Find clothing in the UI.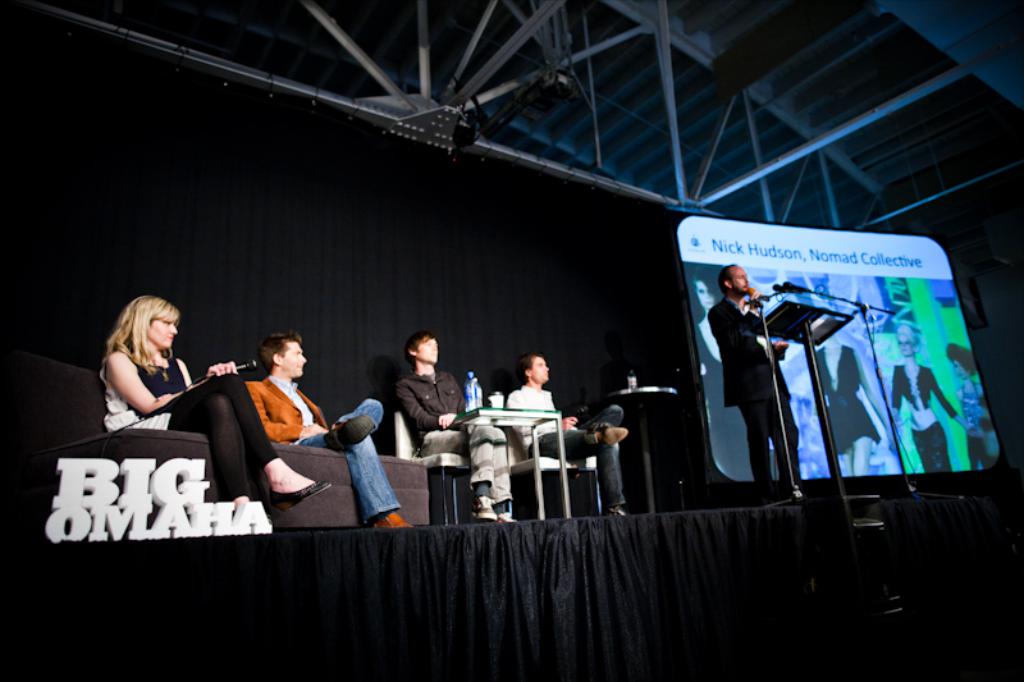
UI element at <region>99, 357, 280, 499</region>.
